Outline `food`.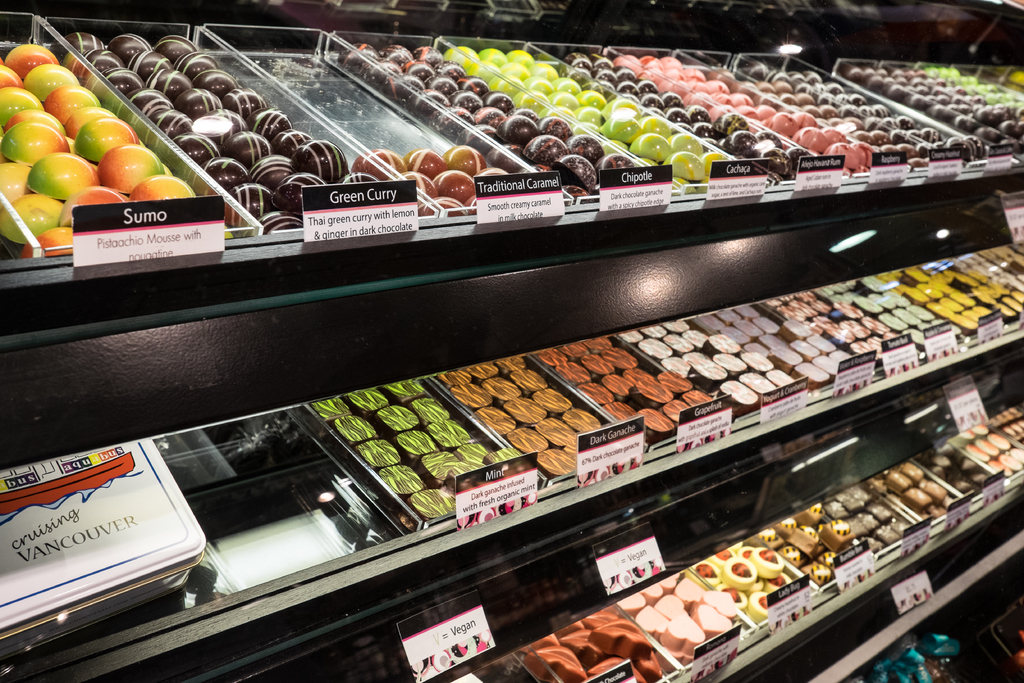
Outline: [x1=421, y1=418, x2=472, y2=454].
